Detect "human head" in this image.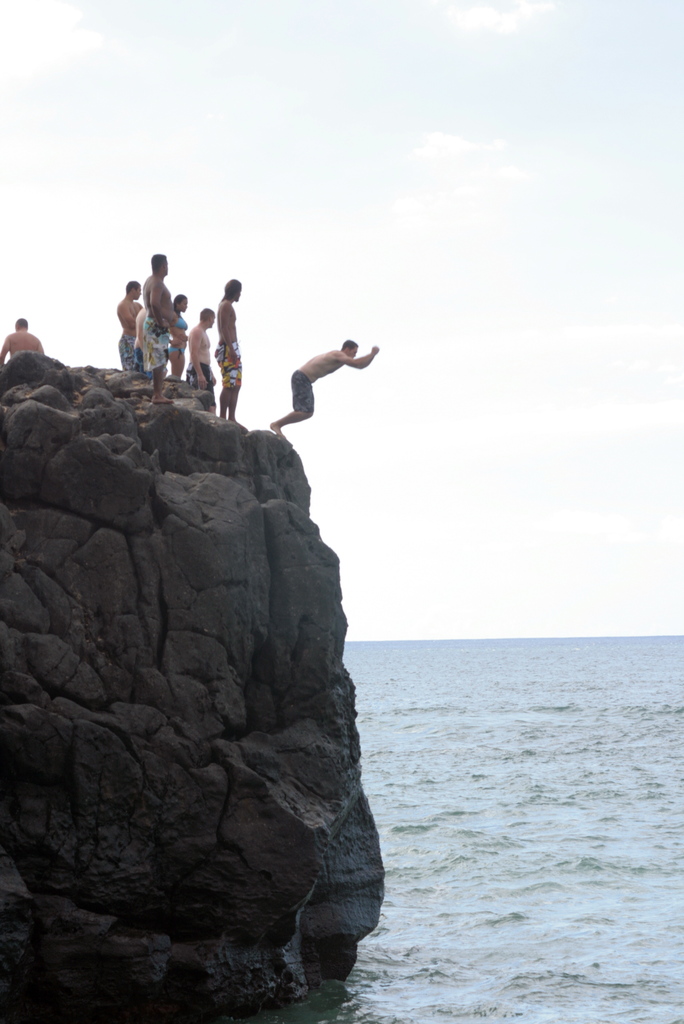
Detection: [127,279,140,298].
